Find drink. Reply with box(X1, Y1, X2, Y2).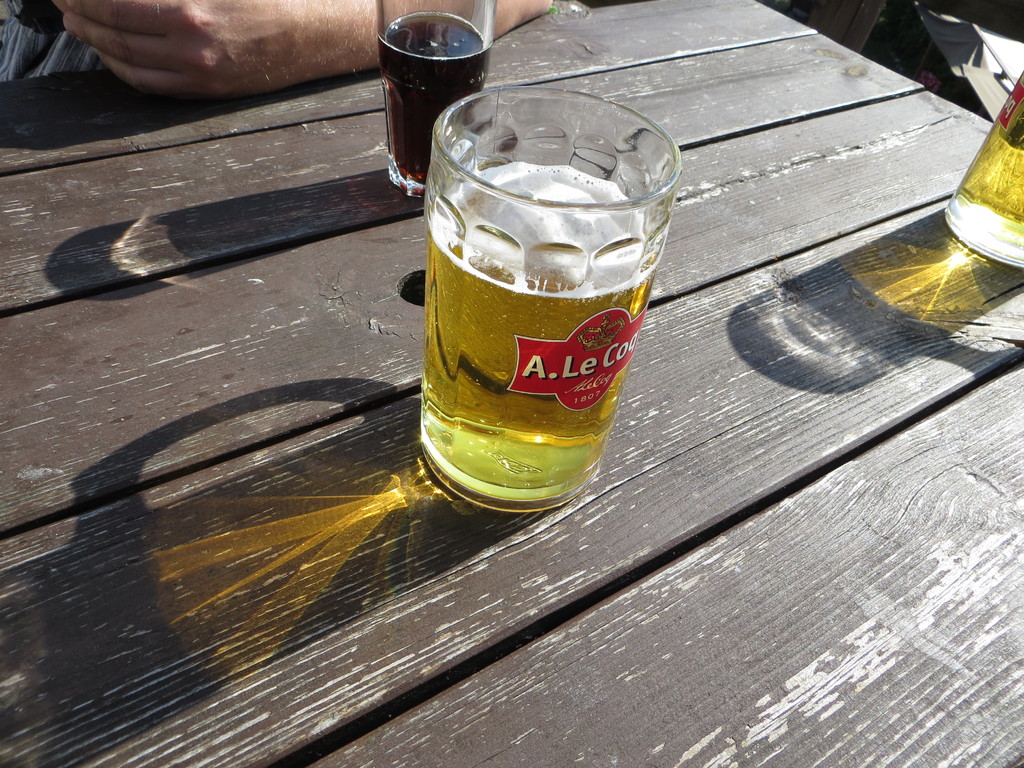
box(960, 68, 1023, 230).
